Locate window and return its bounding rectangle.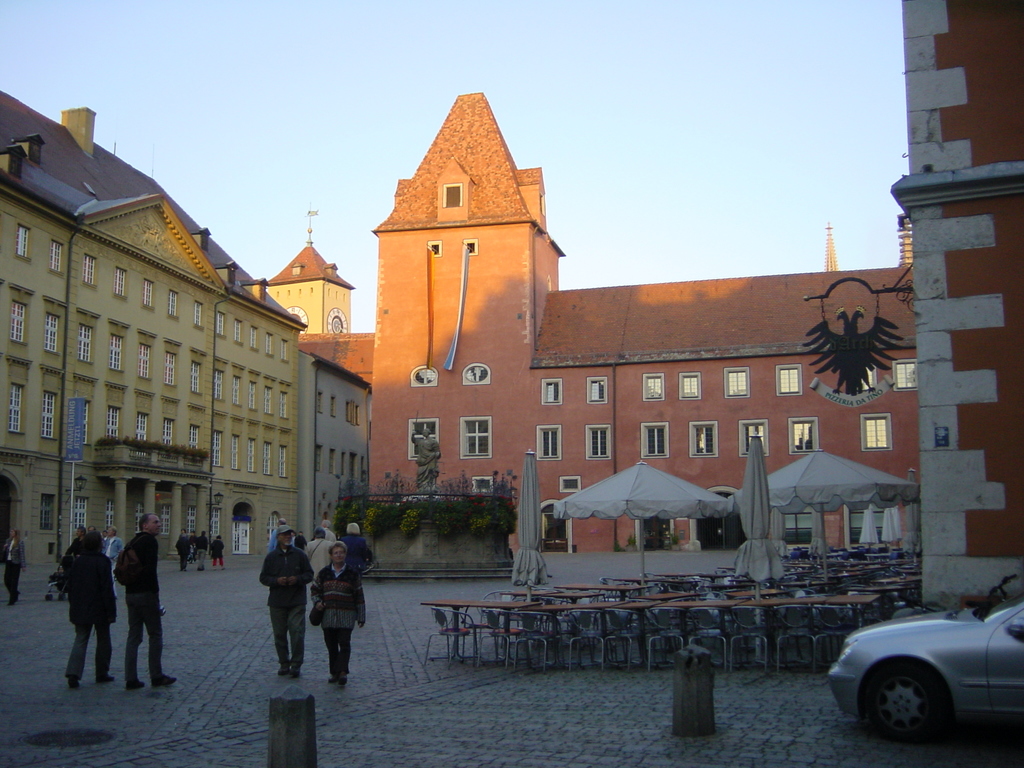
box(188, 358, 203, 399).
